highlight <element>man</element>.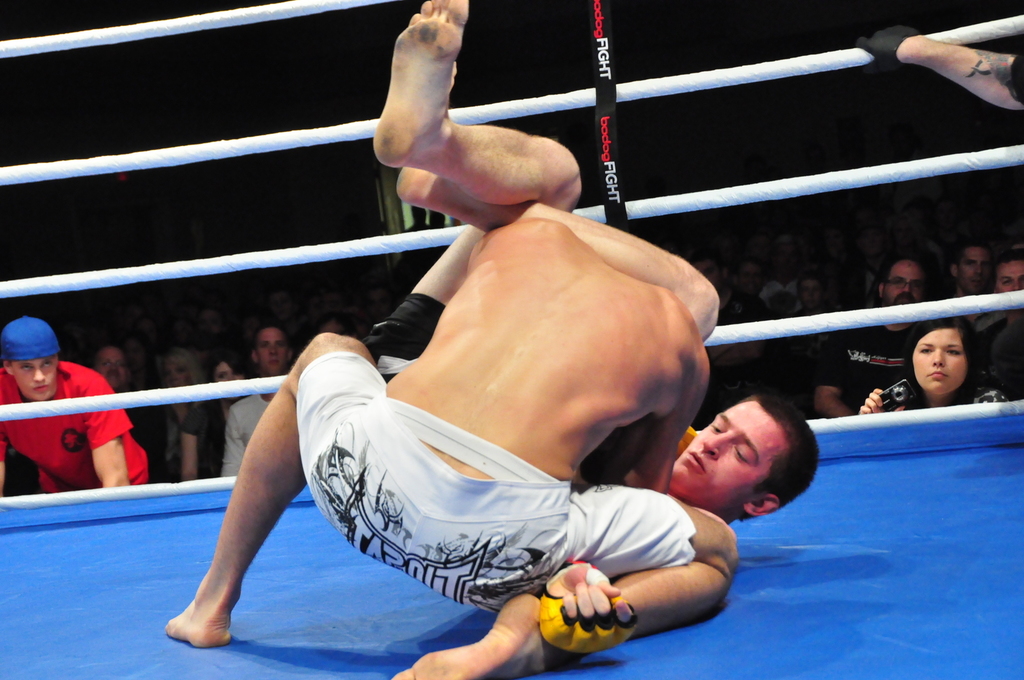
Highlighted region: (left=223, top=328, right=299, bottom=483).
